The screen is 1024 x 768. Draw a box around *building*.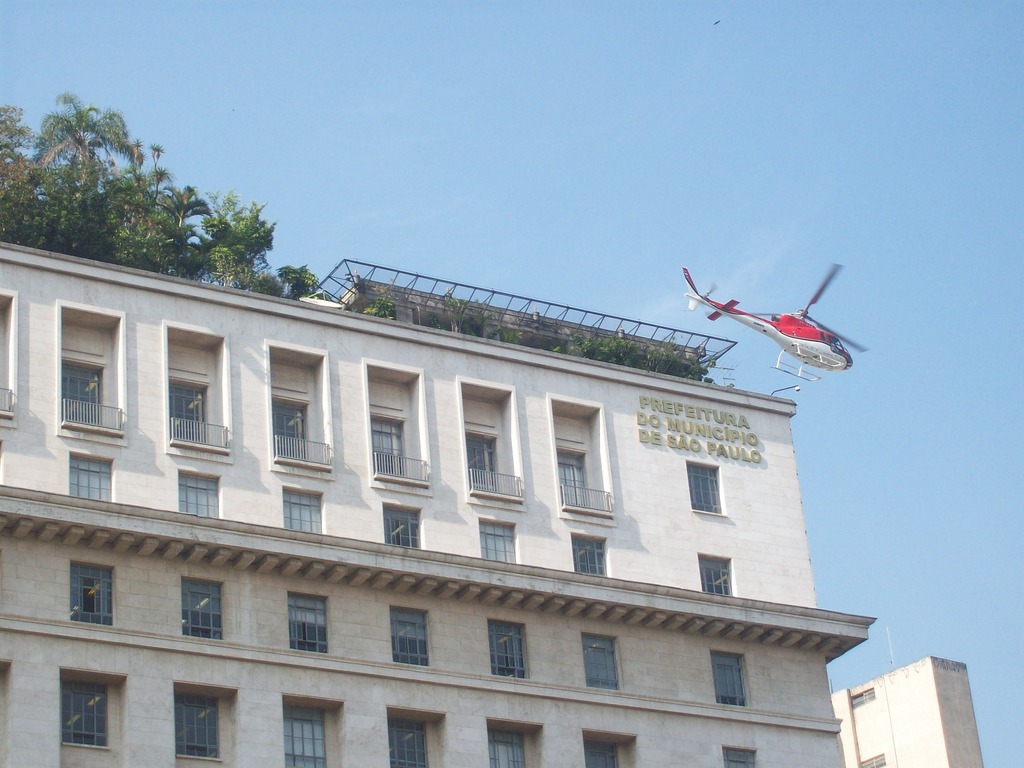
crop(0, 240, 878, 767).
